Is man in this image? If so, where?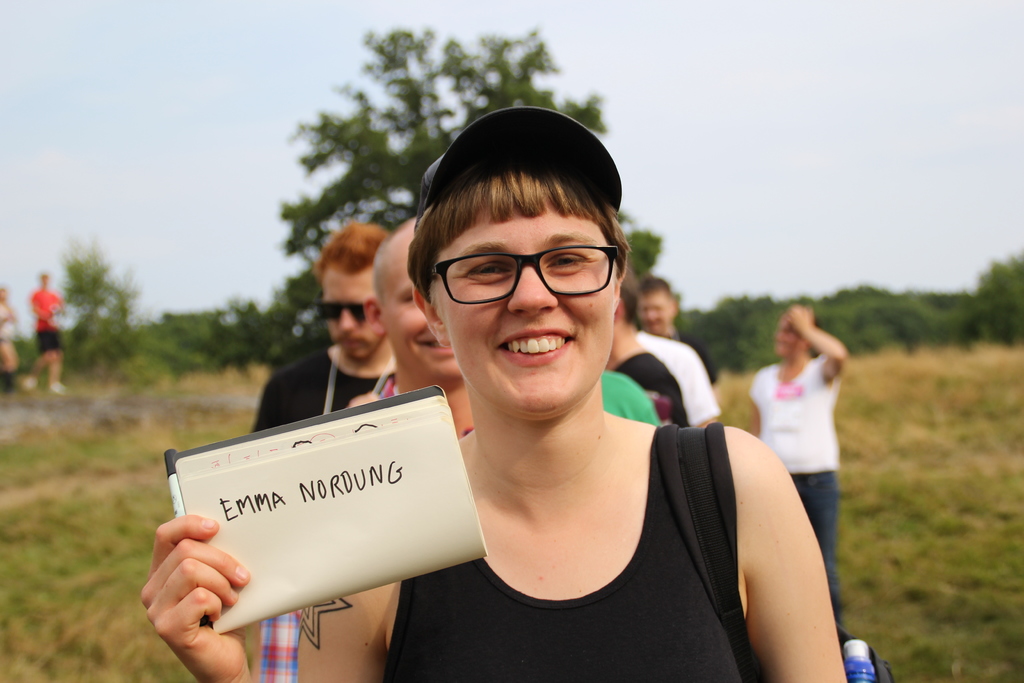
Yes, at <box>637,270,732,385</box>.
